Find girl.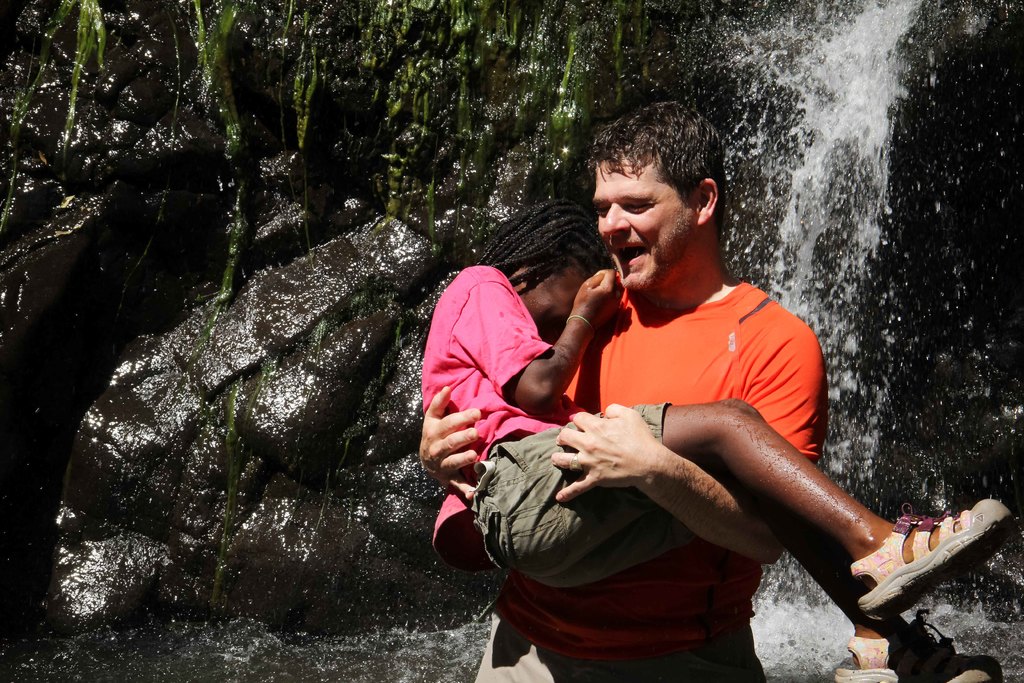
424,202,1006,680.
